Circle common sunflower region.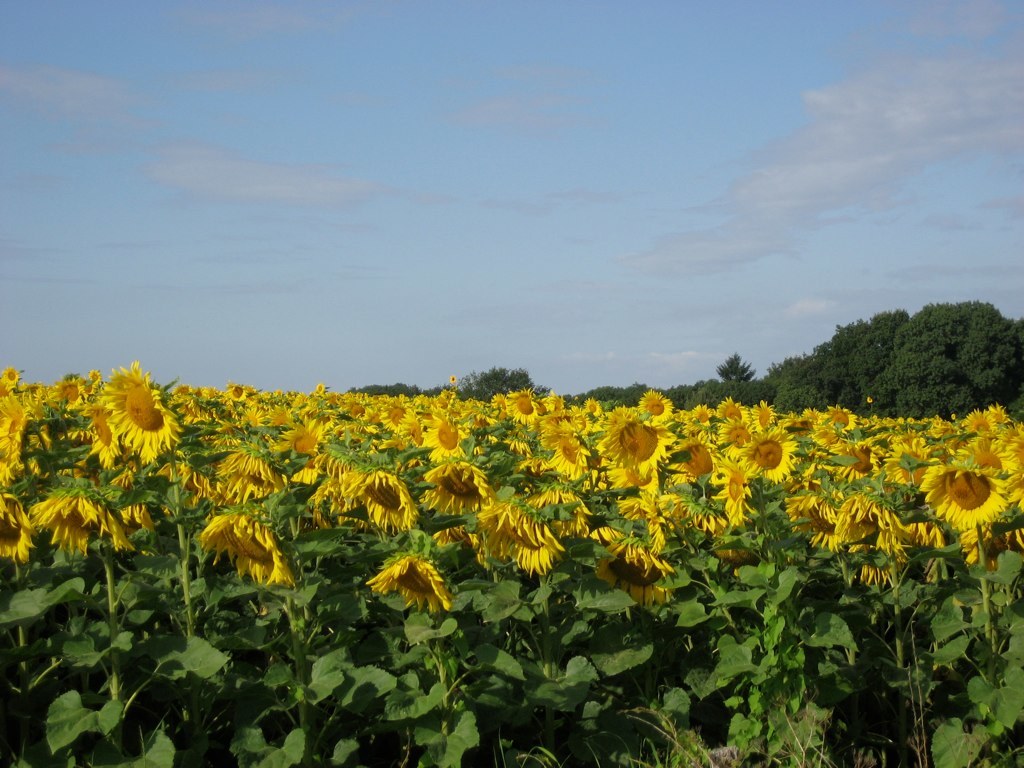
Region: 36, 480, 118, 551.
